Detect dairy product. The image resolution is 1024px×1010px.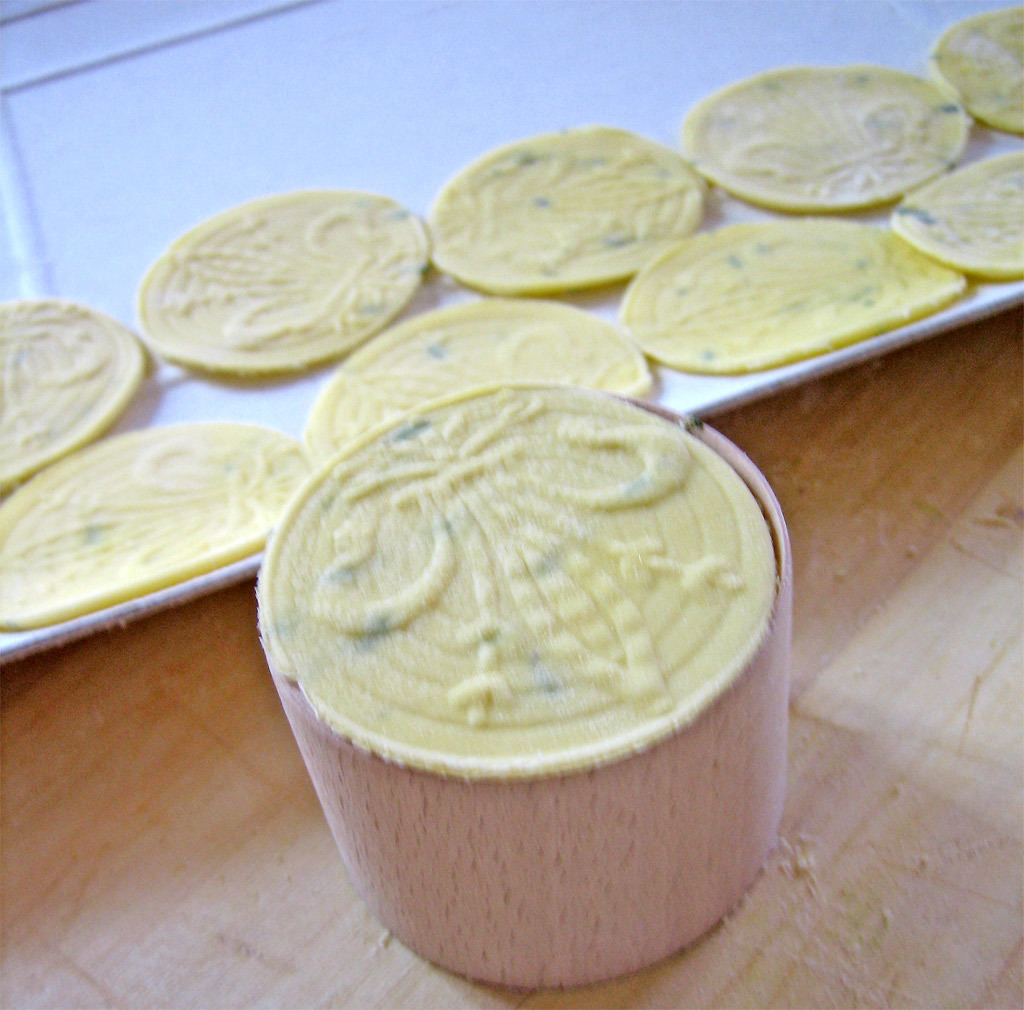
x1=257, y1=374, x2=776, y2=775.
